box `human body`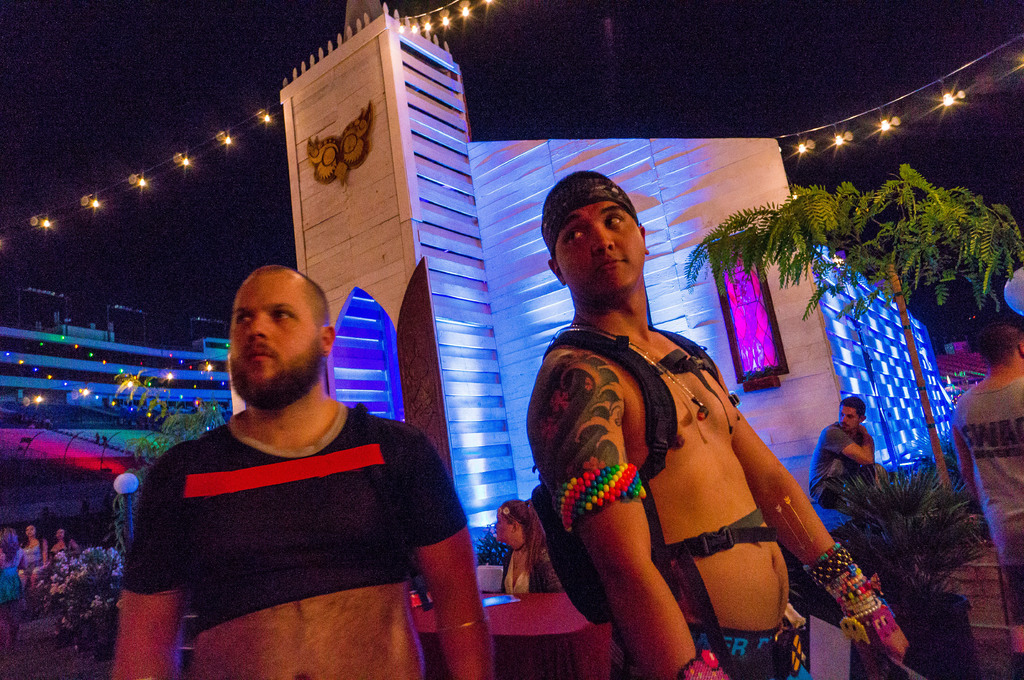
[109,261,498,679]
